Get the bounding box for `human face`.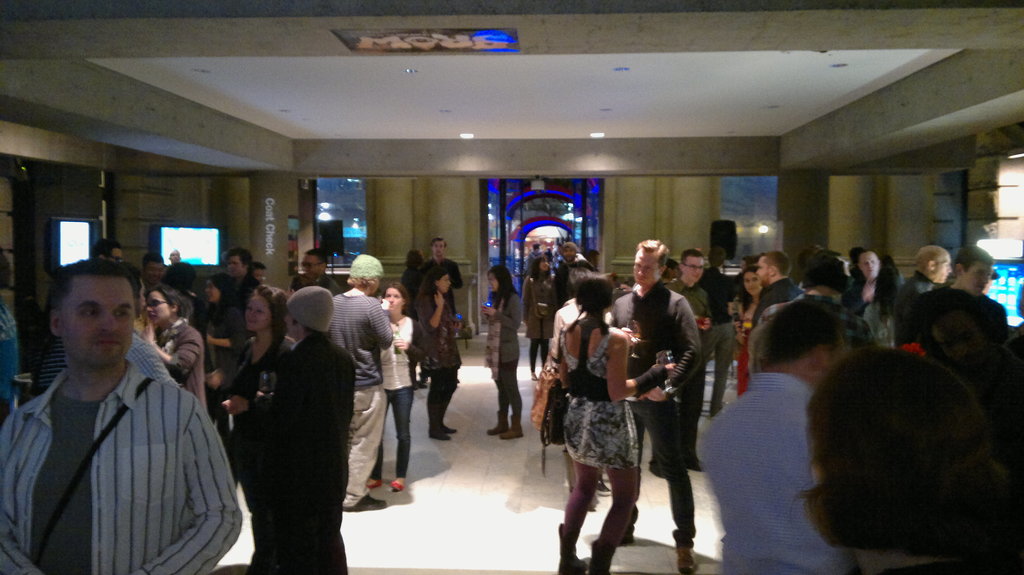
<box>136,279,147,318</box>.
